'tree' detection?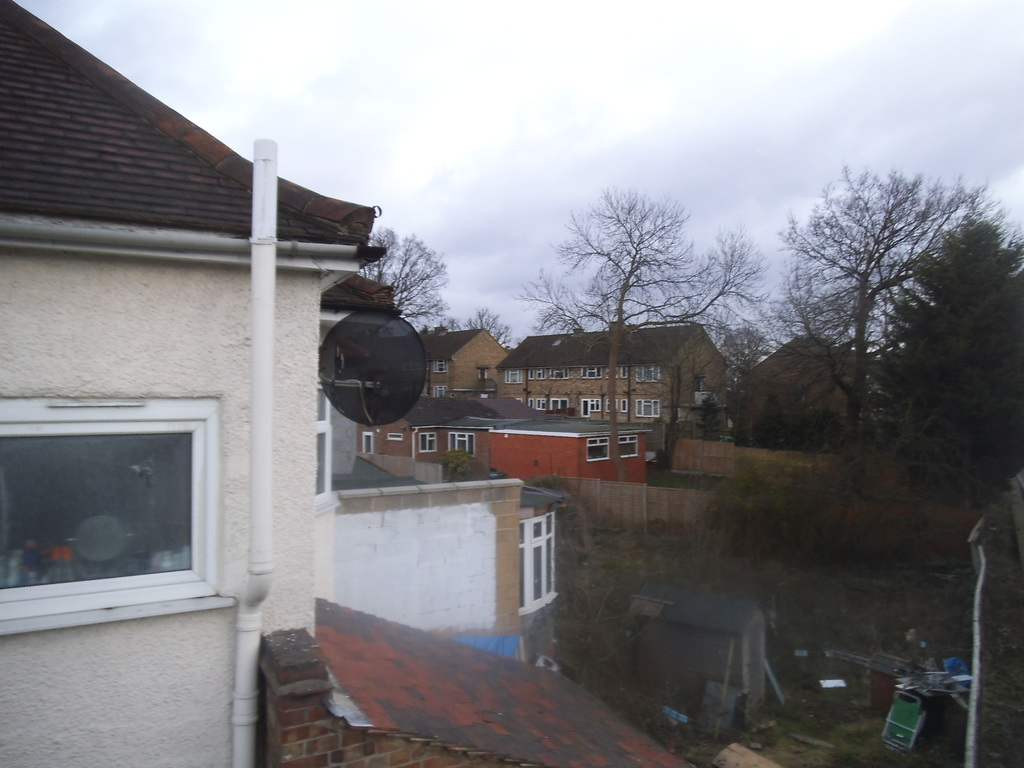
(x1=881, y1=201, x2=1023, y2=518)
